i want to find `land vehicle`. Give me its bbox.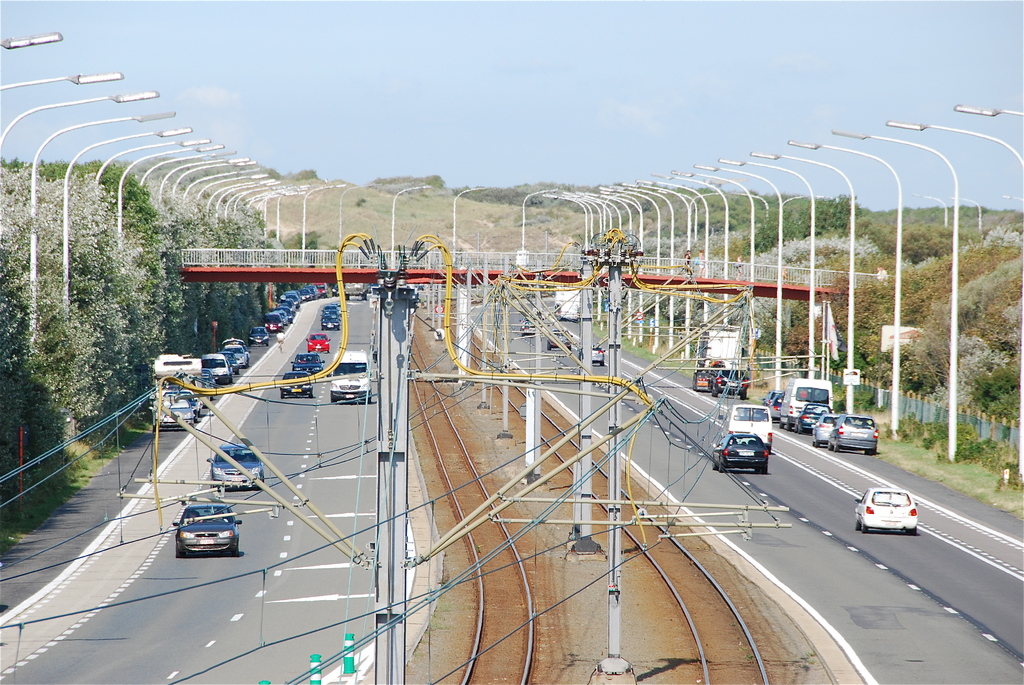
(852,487,927,526).
